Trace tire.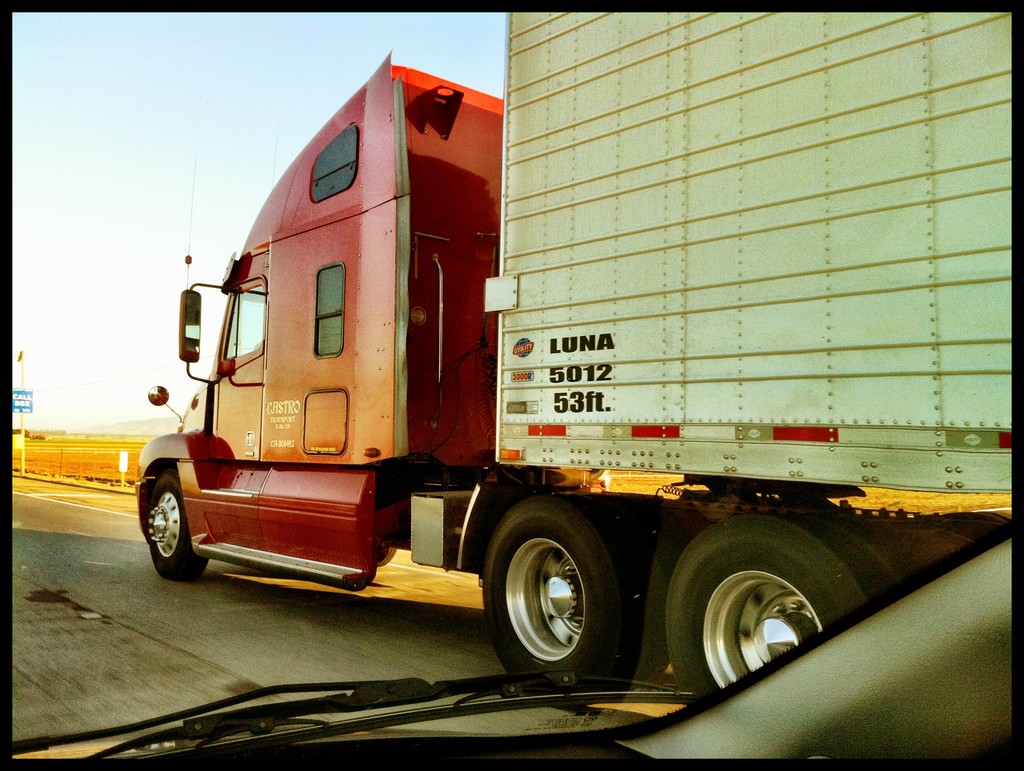
Traced to 480 497 646 706.
